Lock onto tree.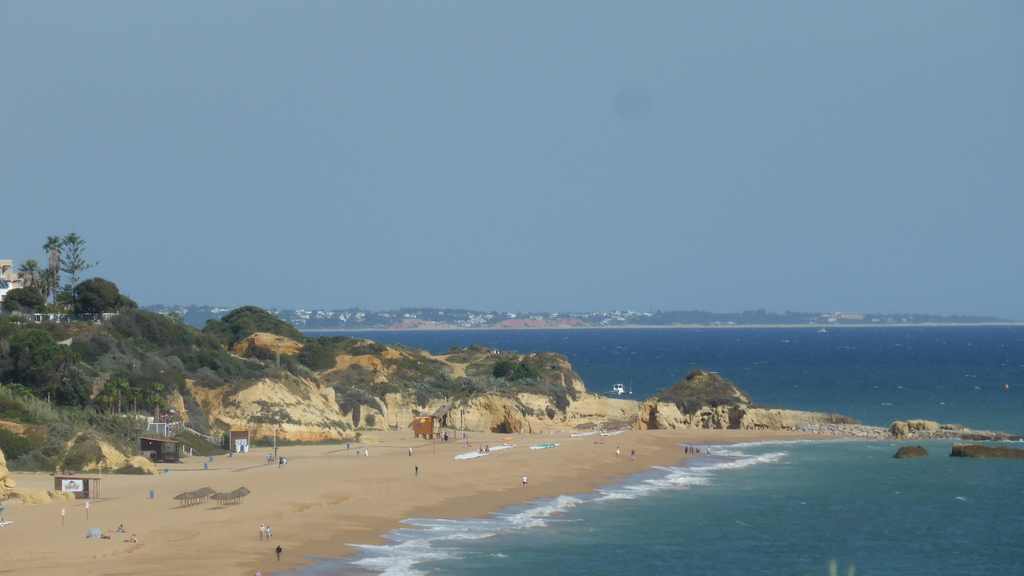
Locked: 102 300 200 352.
